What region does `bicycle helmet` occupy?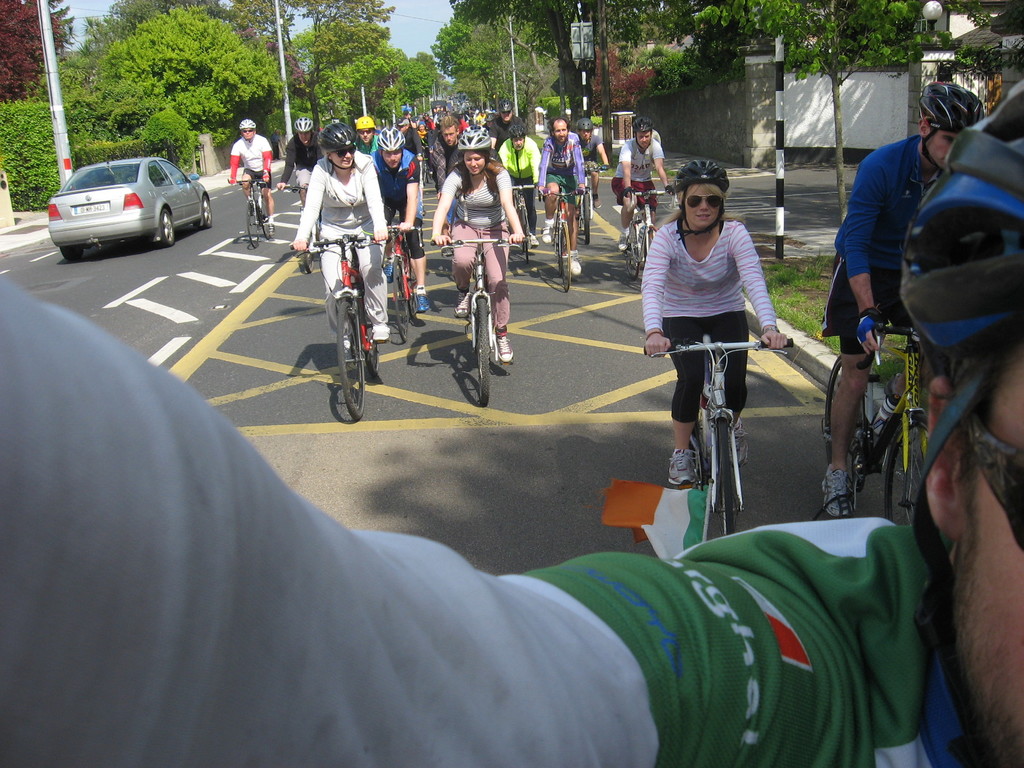
[left=344, top=113, right=376, bottom=140].
